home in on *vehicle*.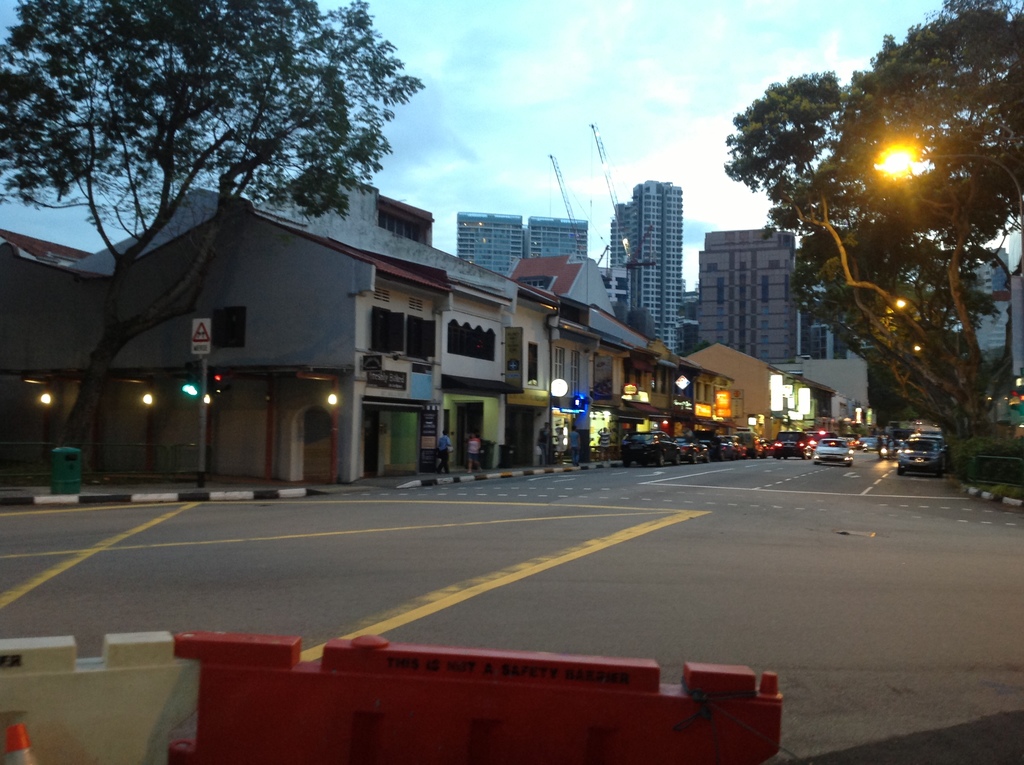
Homed in at box=[892, 439, 948, 481].
